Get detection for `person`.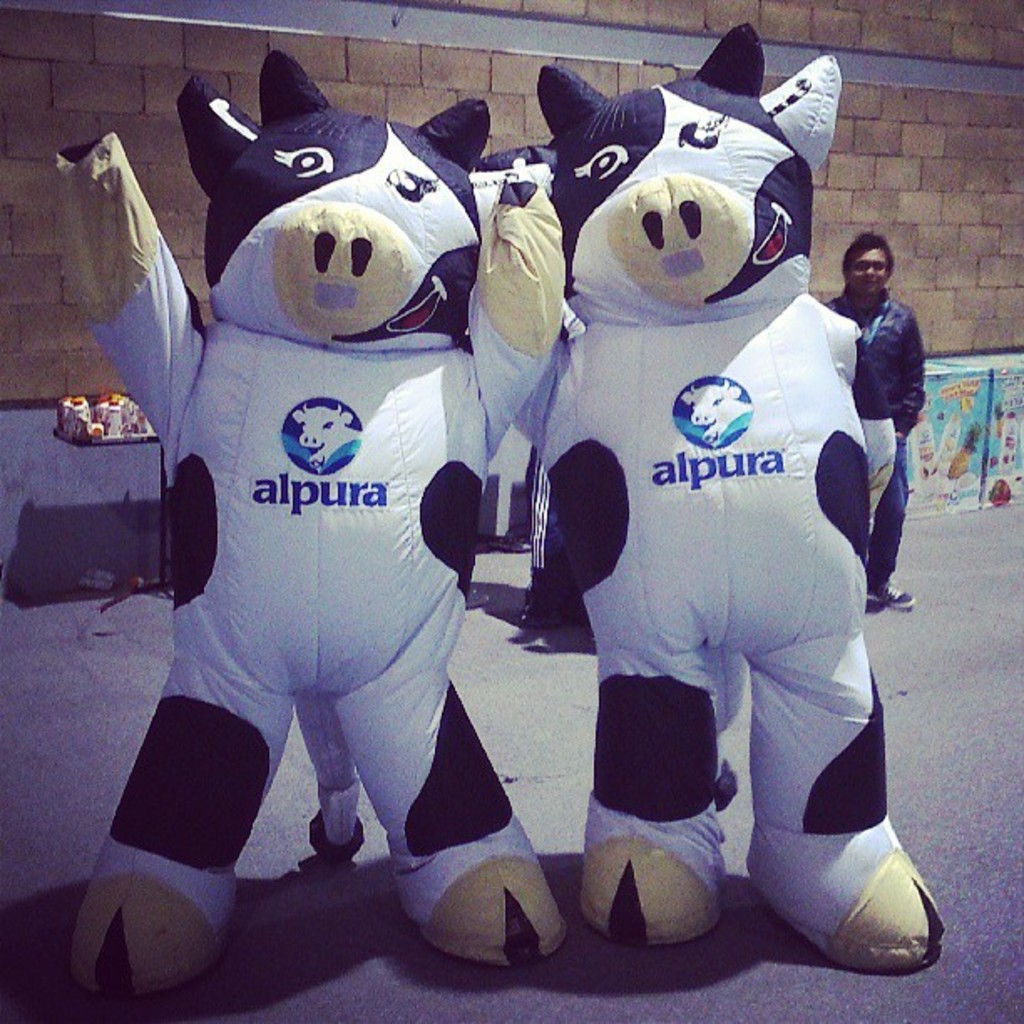
Detection: 833:233:924:612.
